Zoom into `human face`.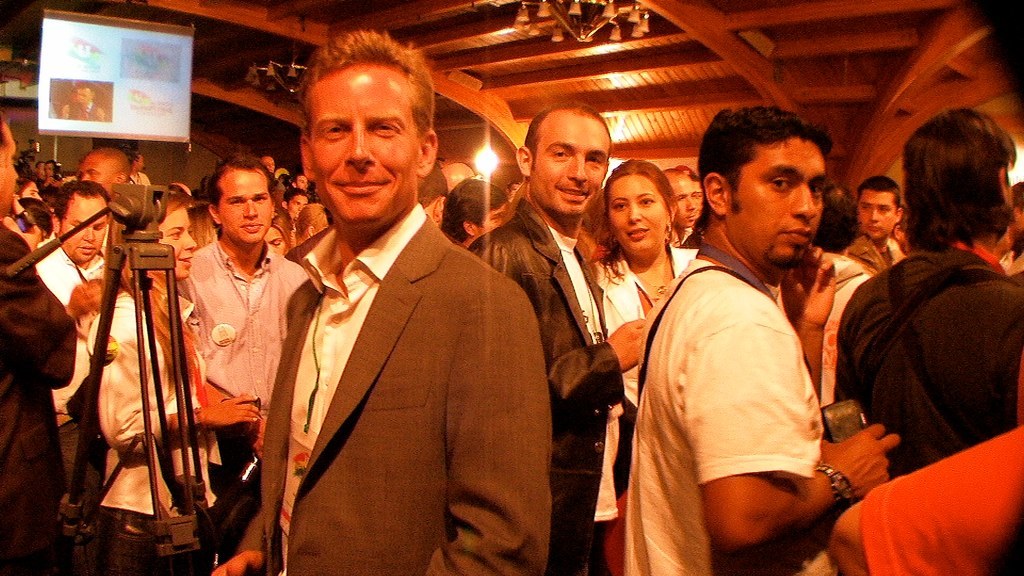
Zoom target: <bbox>218, 166, 275, 241</bbox>.
